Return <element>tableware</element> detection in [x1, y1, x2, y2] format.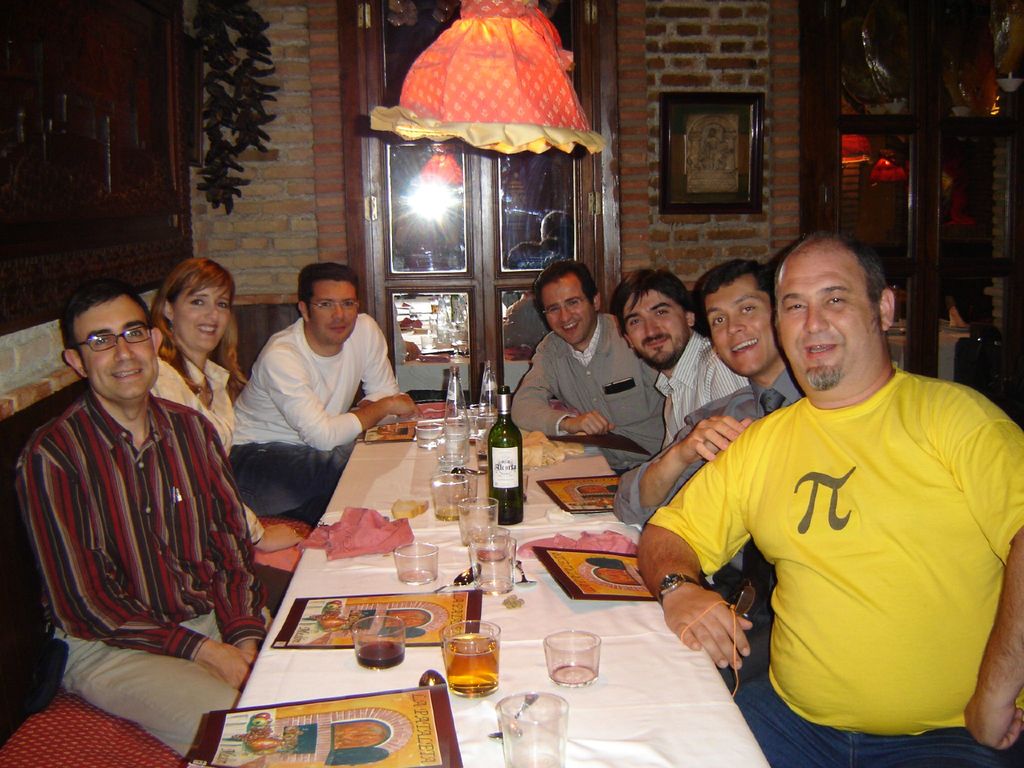
[415, 417, 444, 442].
